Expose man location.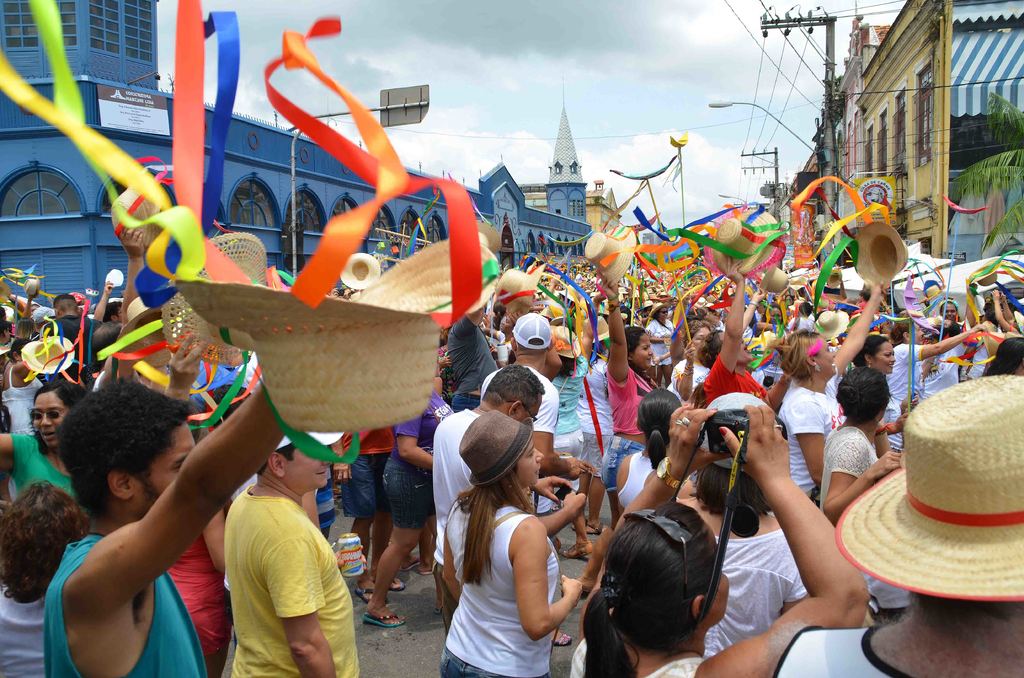
Exposed at Rect(480, 310, 584, 478).
